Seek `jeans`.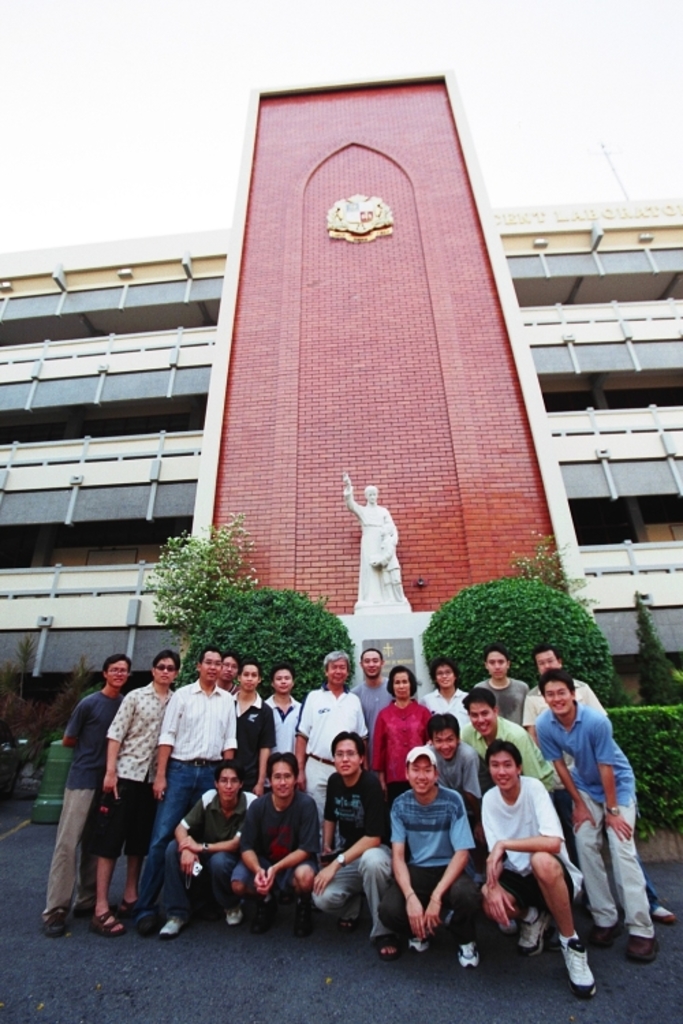
x1=131, y1=752, x2=217, y2=922.
